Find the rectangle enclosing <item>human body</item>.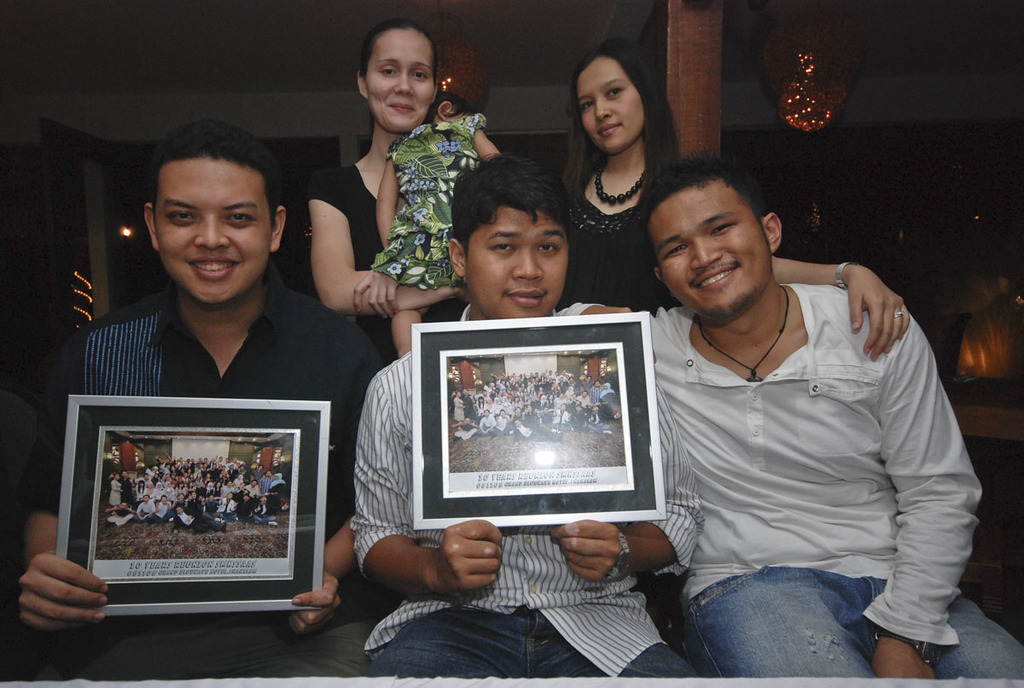
98, 457, 283, 533.
